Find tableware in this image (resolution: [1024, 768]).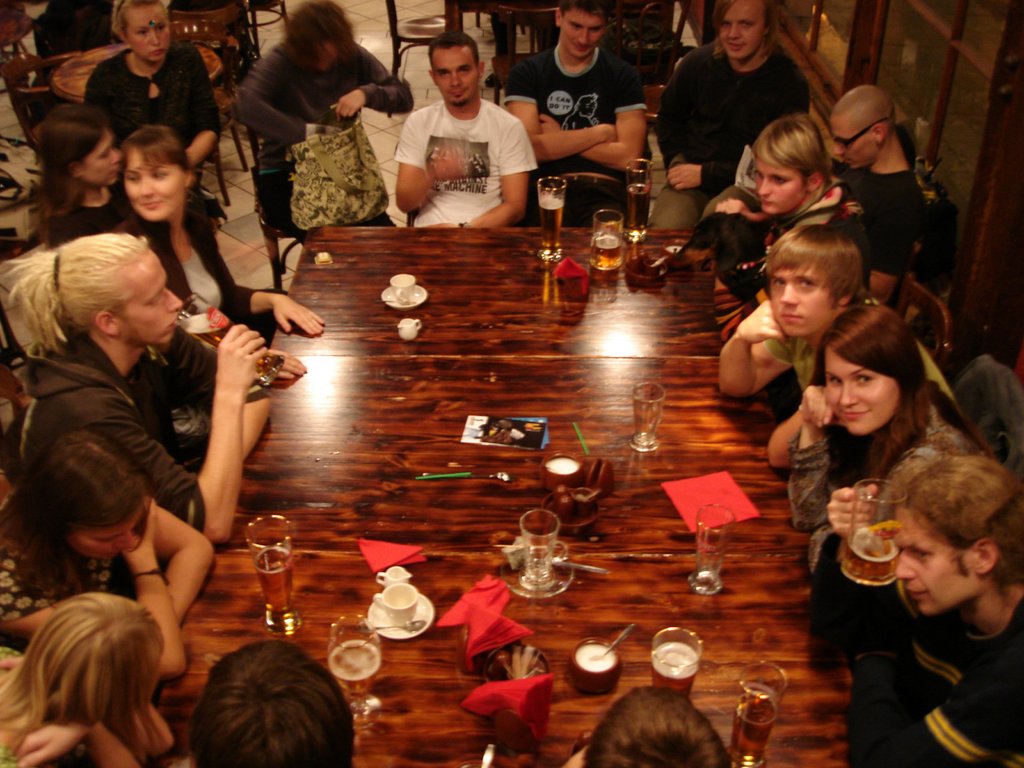
838, 478, 902, 587.
